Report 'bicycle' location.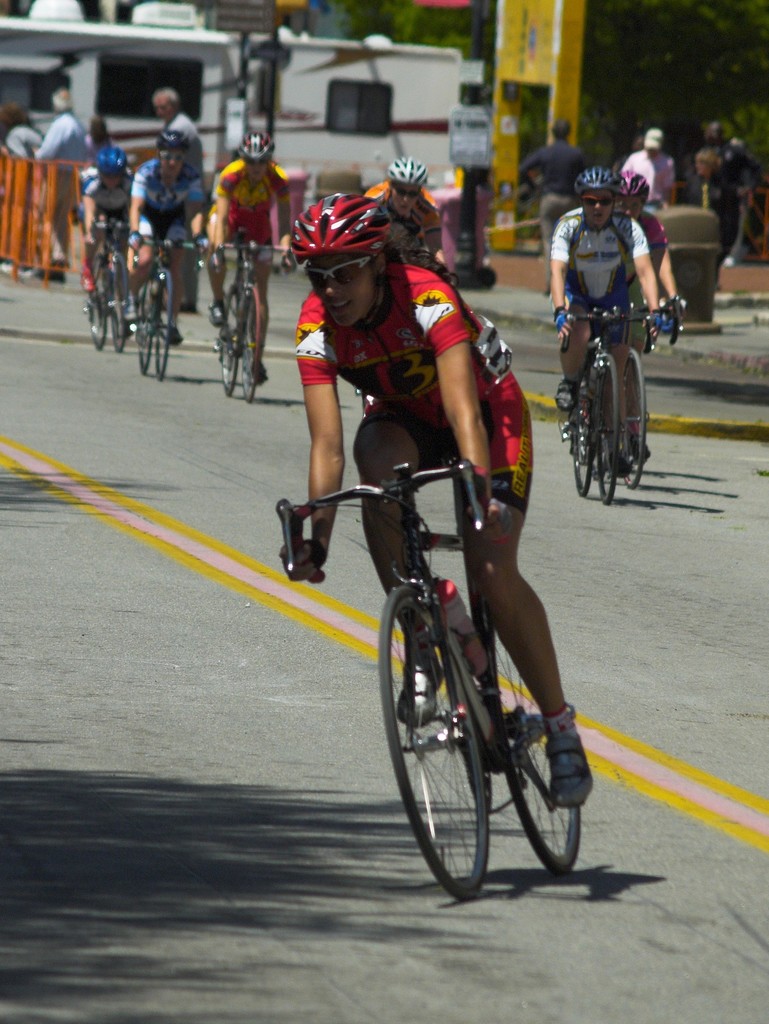
Report: (x1=77, y1=209, x2=147, y2=351).
